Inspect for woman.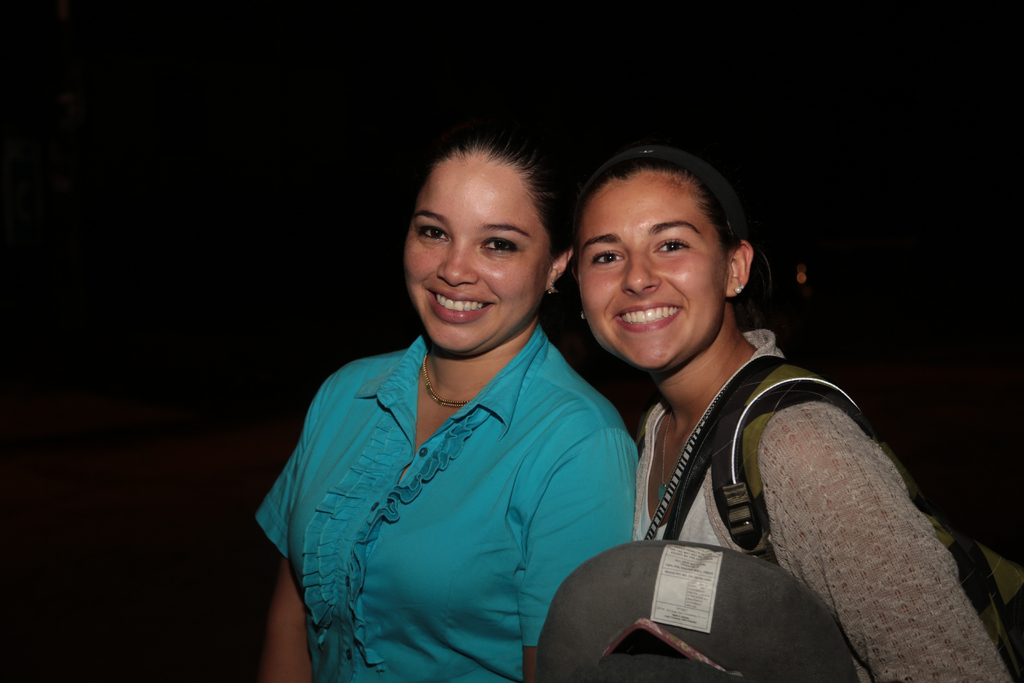
Inspection: box(544, 138, 931, 682).
